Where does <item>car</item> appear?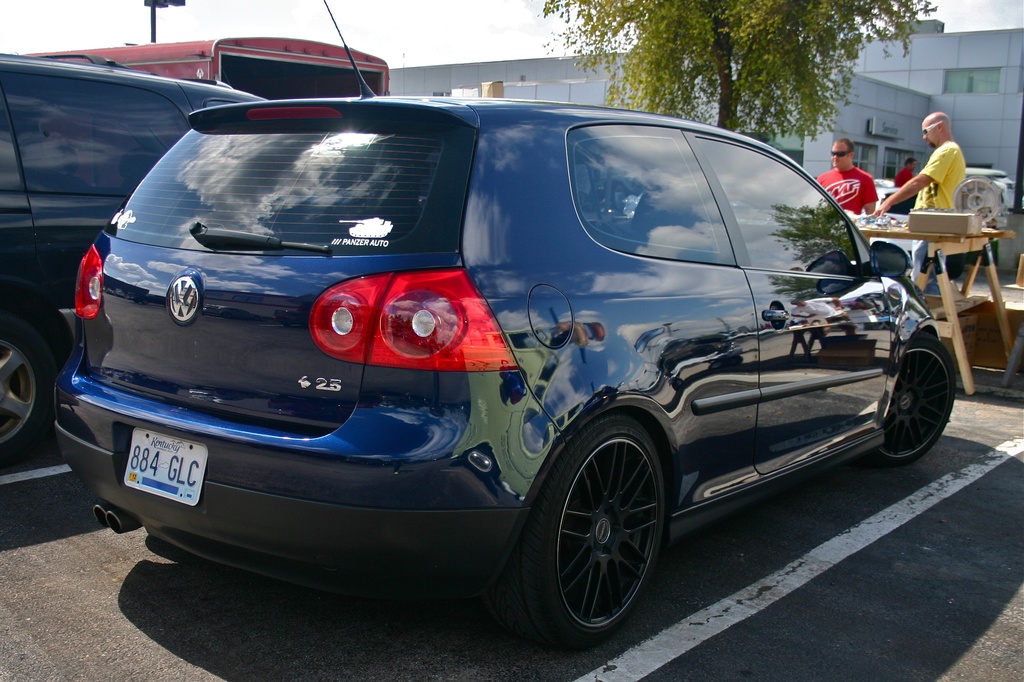
Appears at <bbox>51, 0, 961, 657</bbox>.
